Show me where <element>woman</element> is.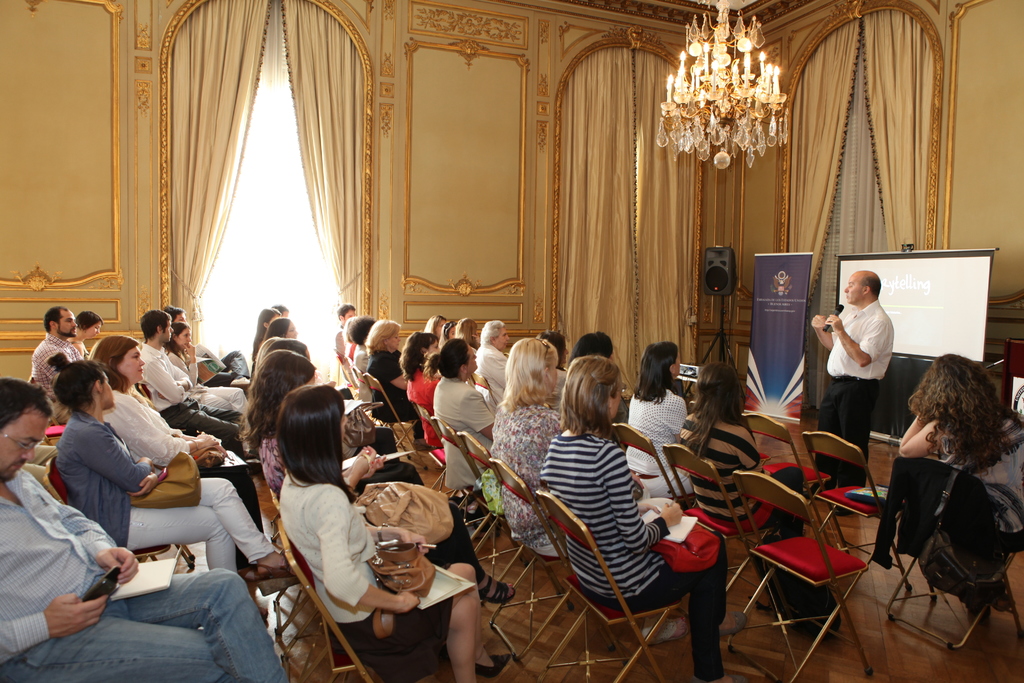
<element>woman</element> is at bbox=[157, 322, 249, 415].
